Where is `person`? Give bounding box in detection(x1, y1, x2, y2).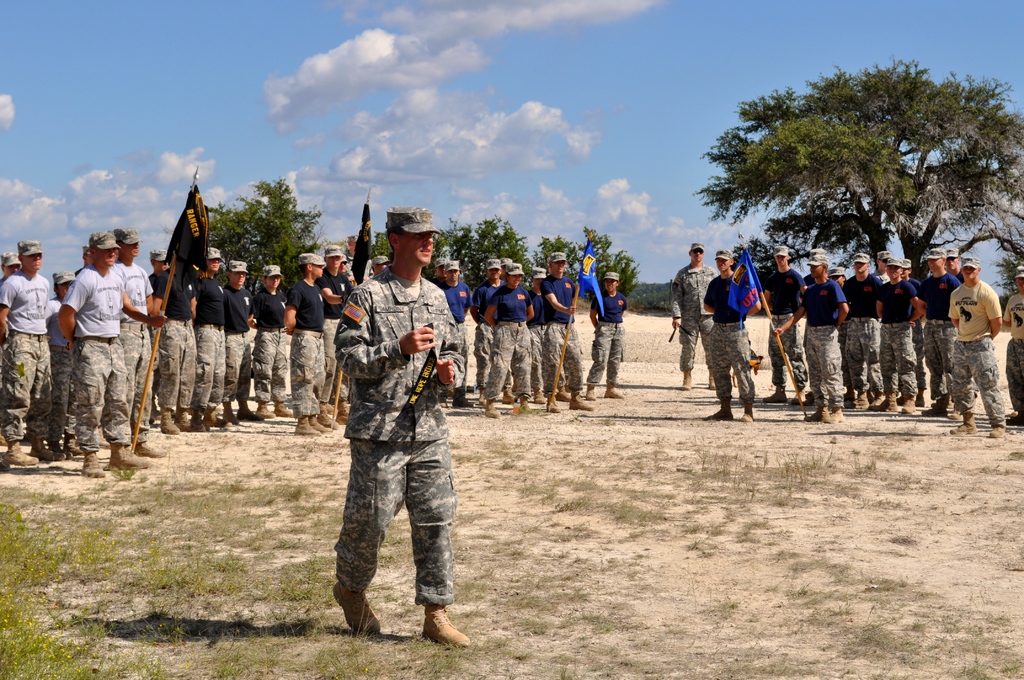
detection(484, 279, 534, 415).
